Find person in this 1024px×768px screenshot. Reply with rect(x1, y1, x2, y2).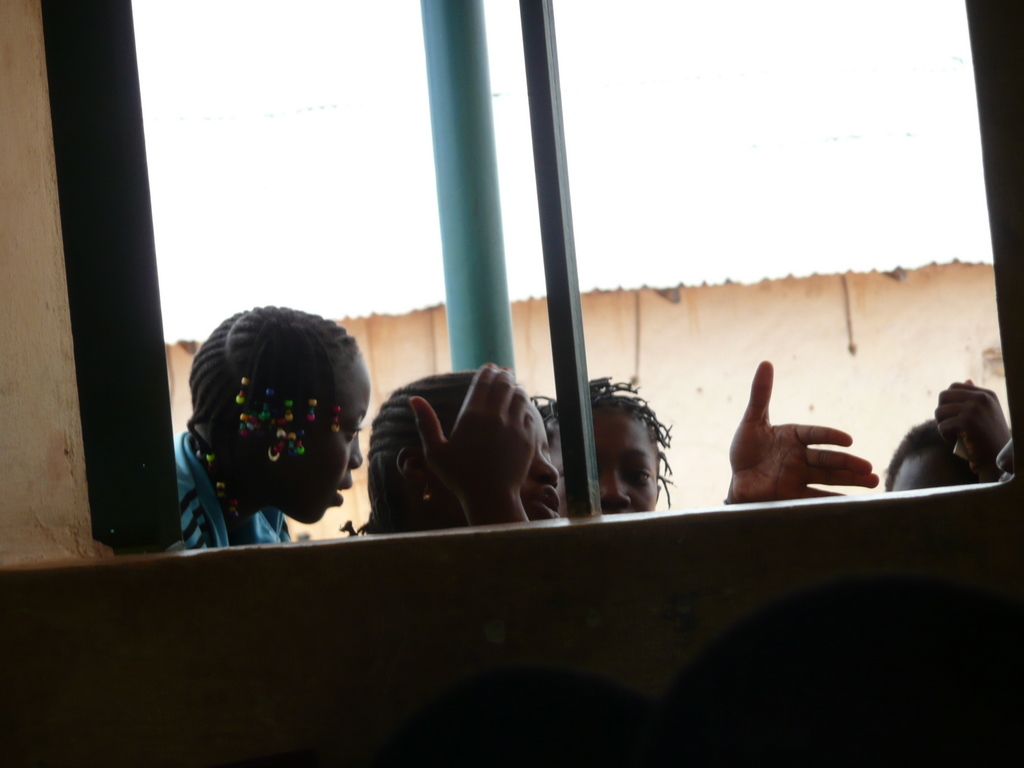
rect(872, 373, 1001, 497).
